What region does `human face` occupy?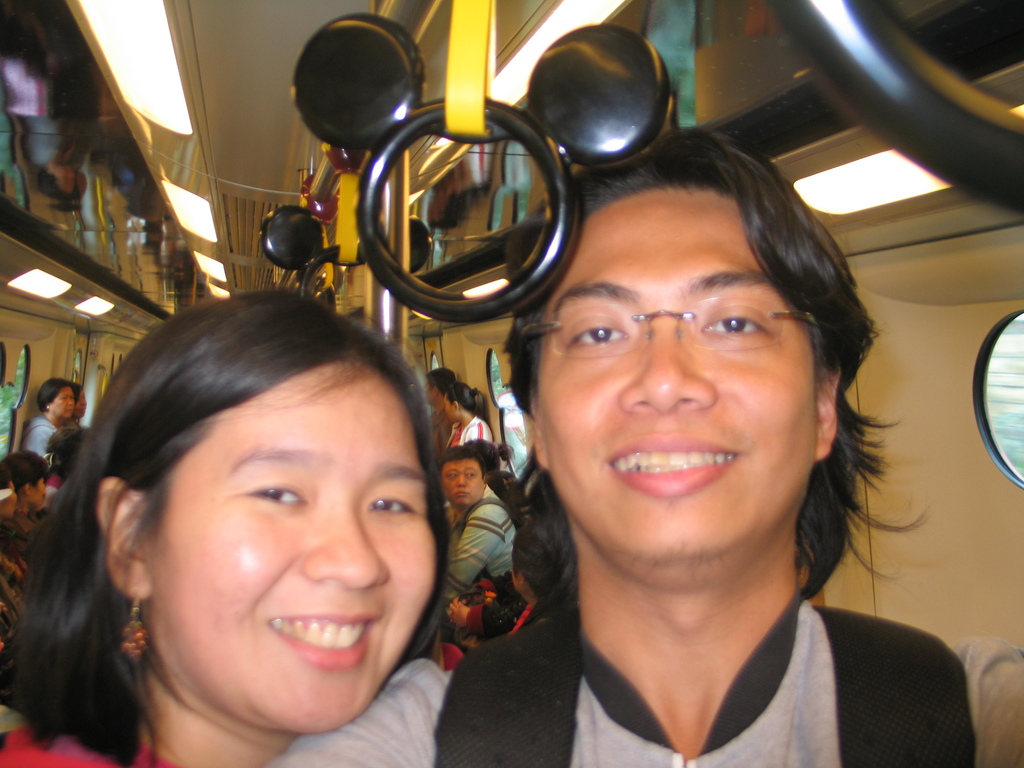
(53, 387, 77, 417).
